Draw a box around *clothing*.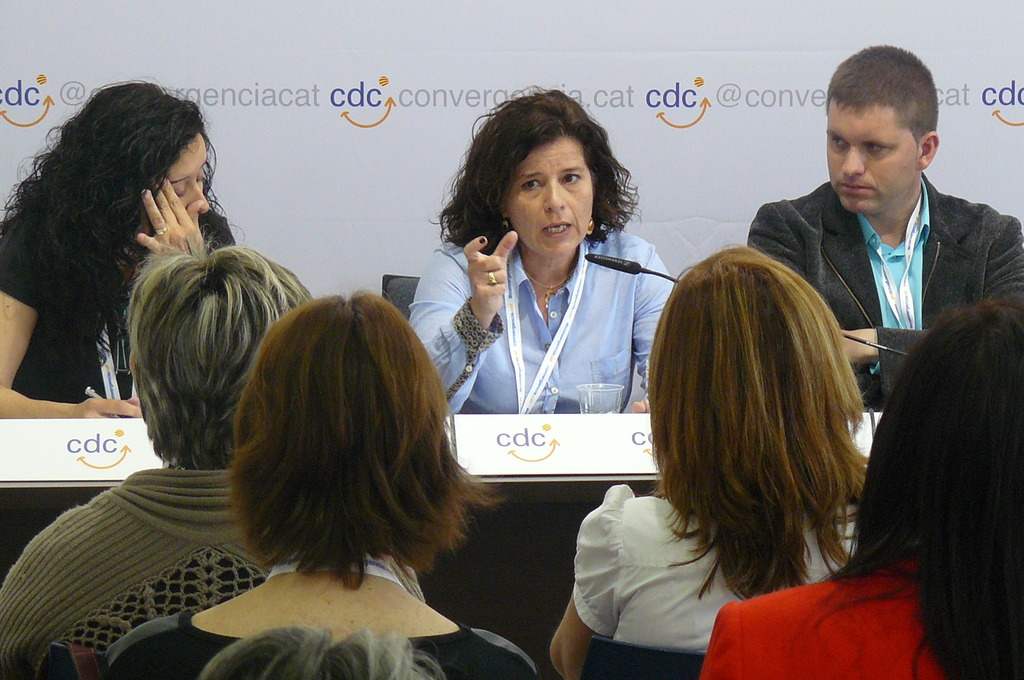
bbox(579, 484, 873, 647).
